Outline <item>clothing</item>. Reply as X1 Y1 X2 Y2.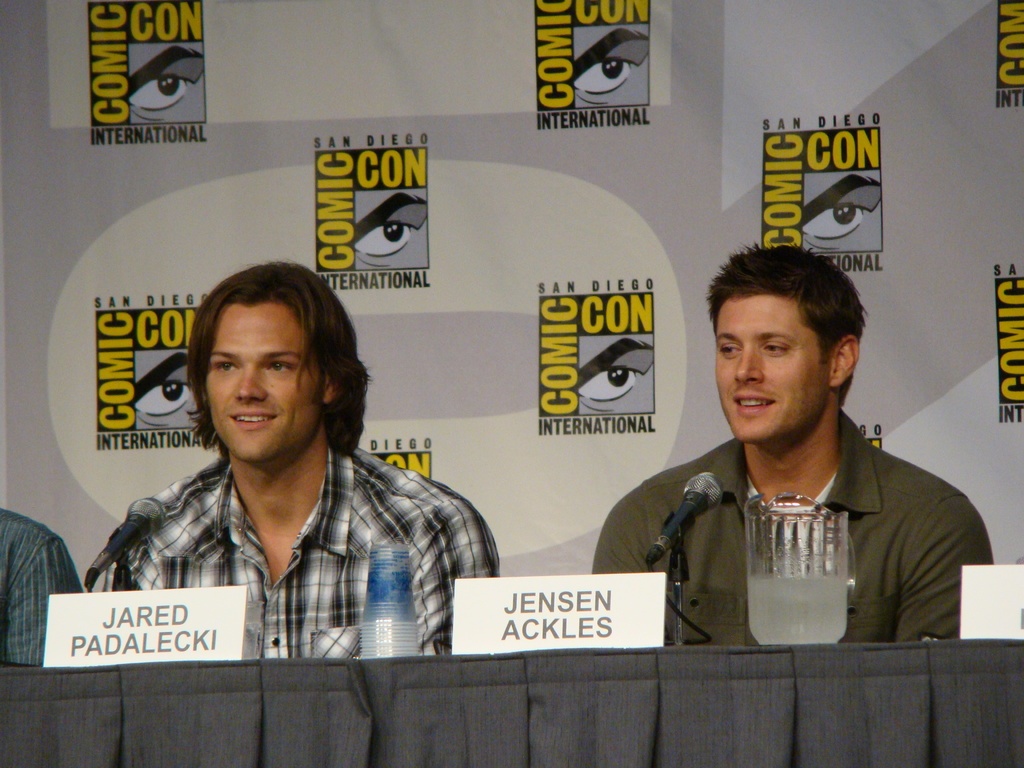
102 447 501 660.
